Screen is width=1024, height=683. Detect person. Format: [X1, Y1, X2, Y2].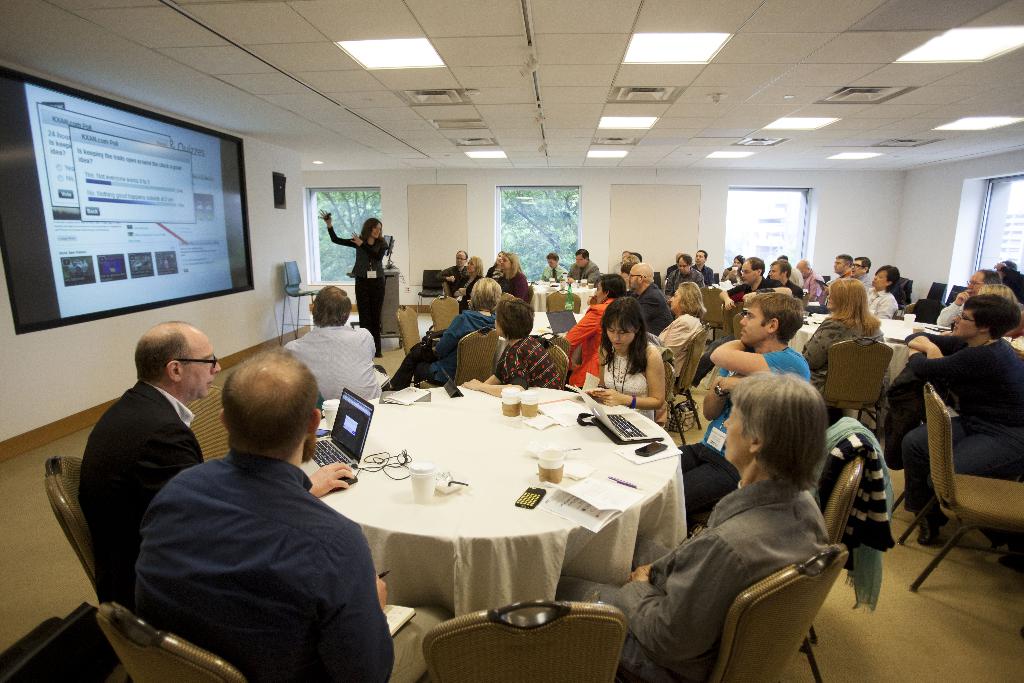
[437, 249, 465, 292].
